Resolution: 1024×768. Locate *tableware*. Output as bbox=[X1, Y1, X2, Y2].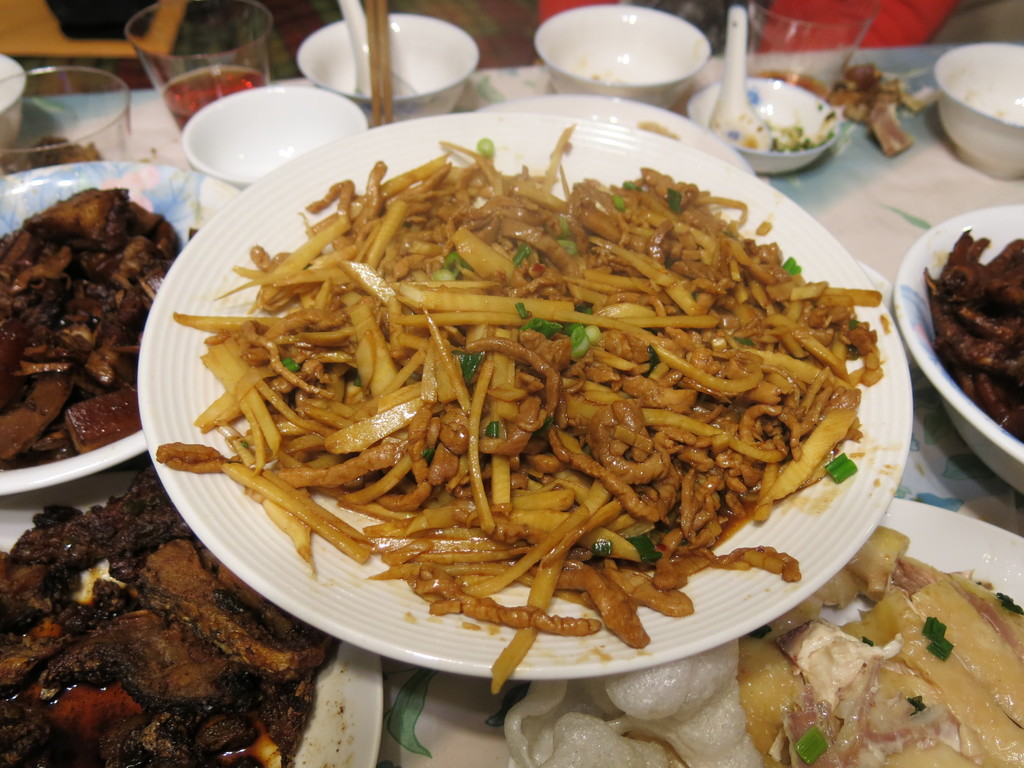
bbox=[521, 11, 733, 75].
